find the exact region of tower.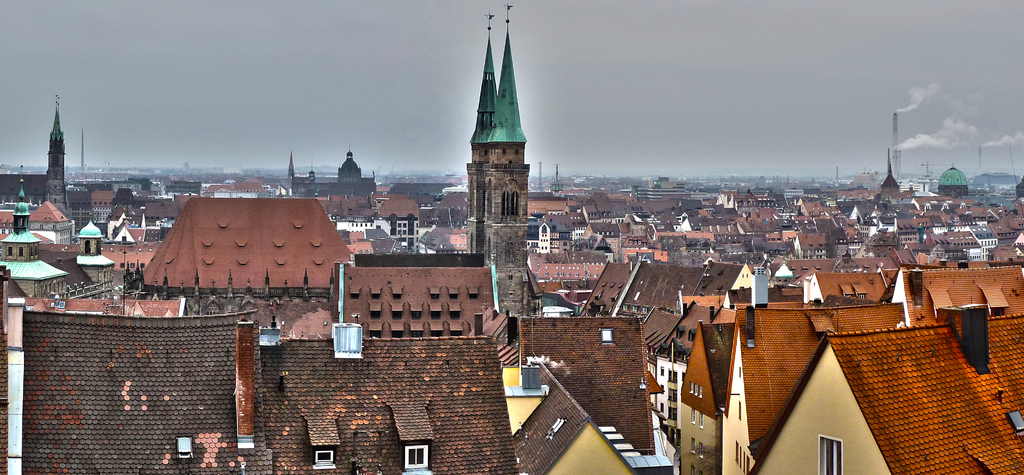
Exact region: x1=42 y1=93 x2=70 y2=217.
